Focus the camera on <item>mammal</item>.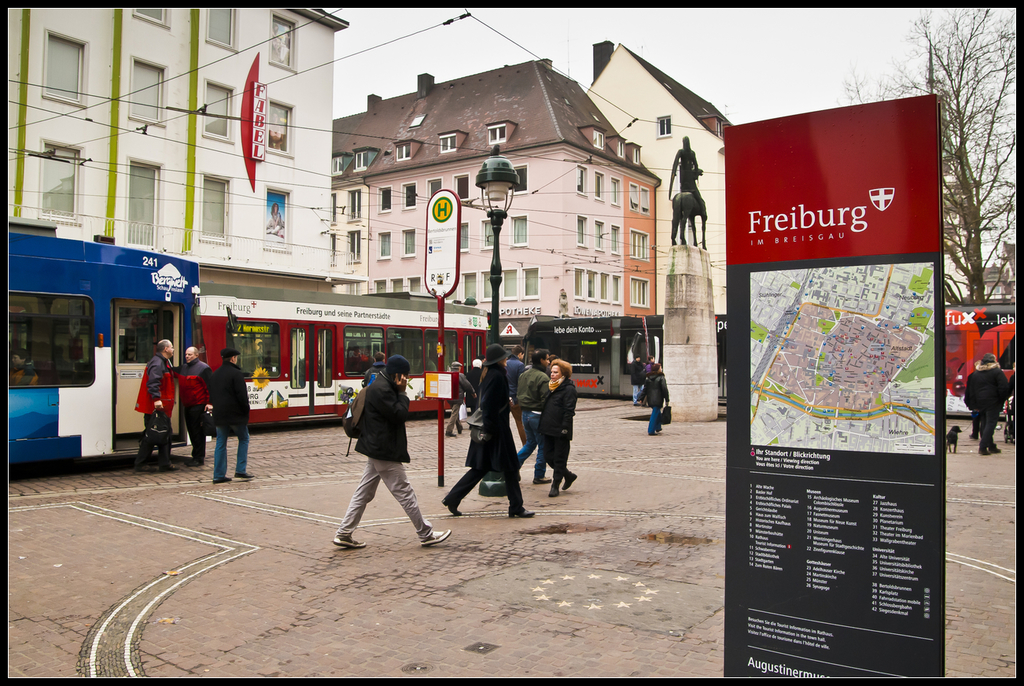
Focus region: box=[264, 203, 282, 234].
